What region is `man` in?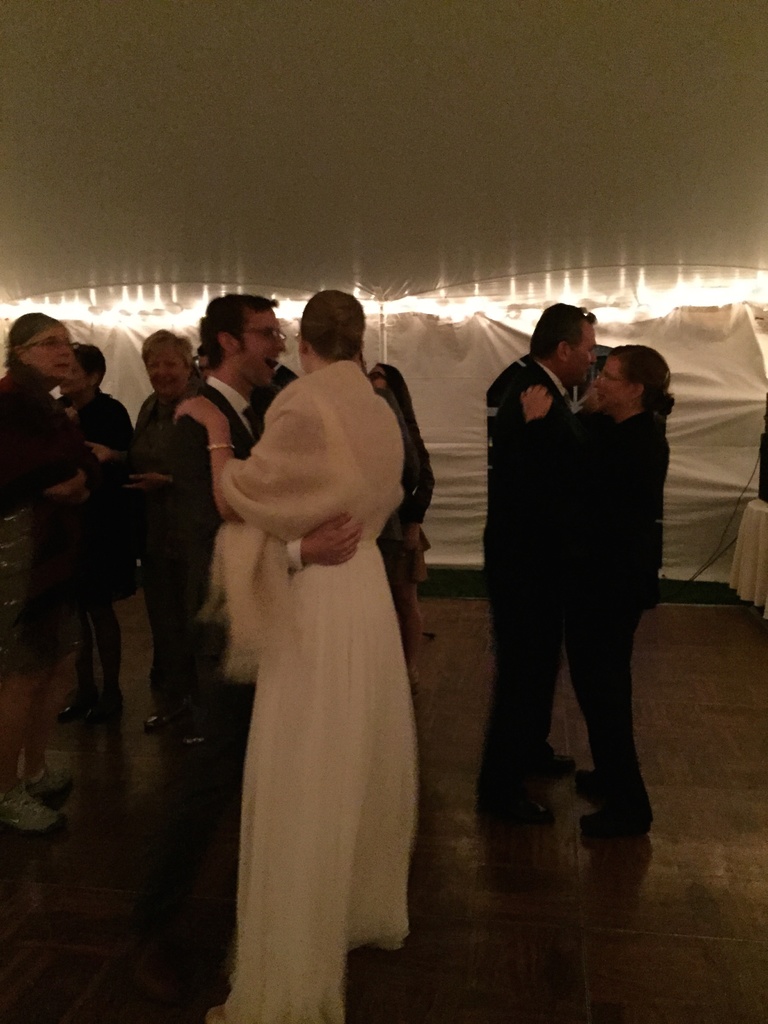
[0, 309, 83, 834].
